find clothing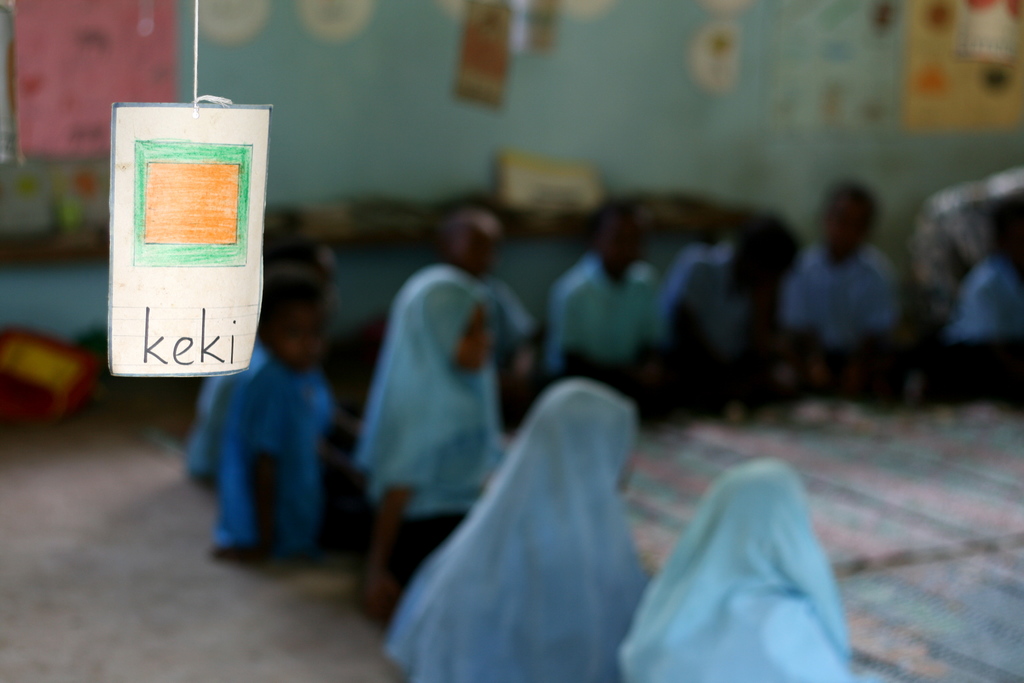
<region>550, 256, 710, 422</region>
